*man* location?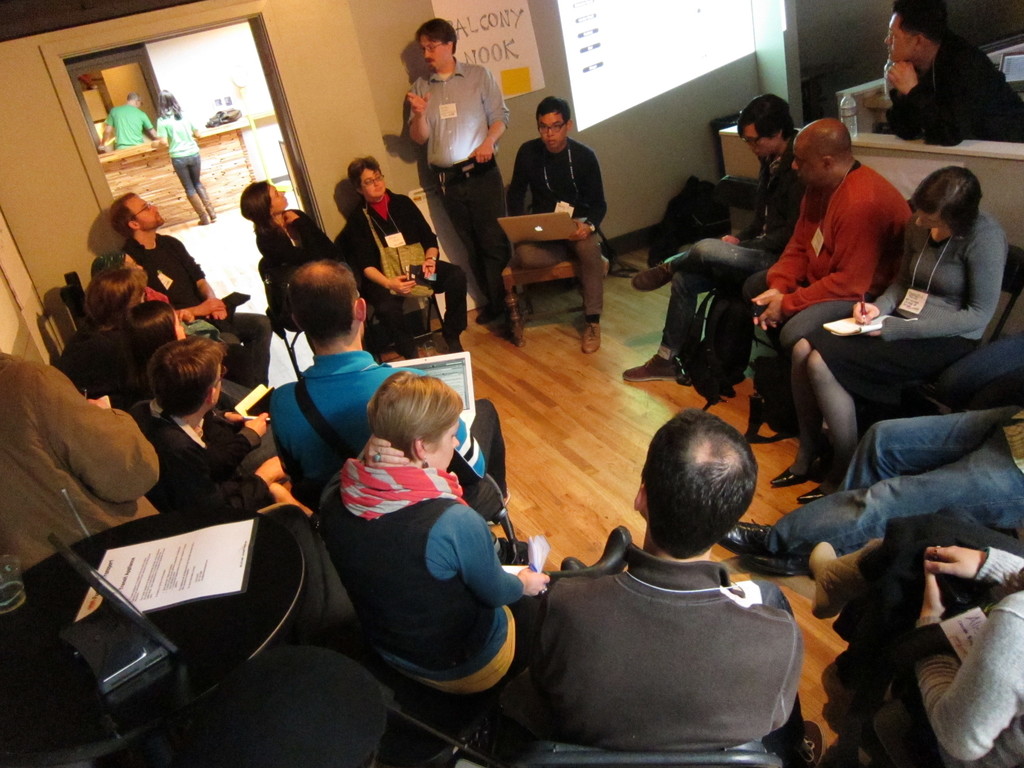
[507, 98, 616, 356]
